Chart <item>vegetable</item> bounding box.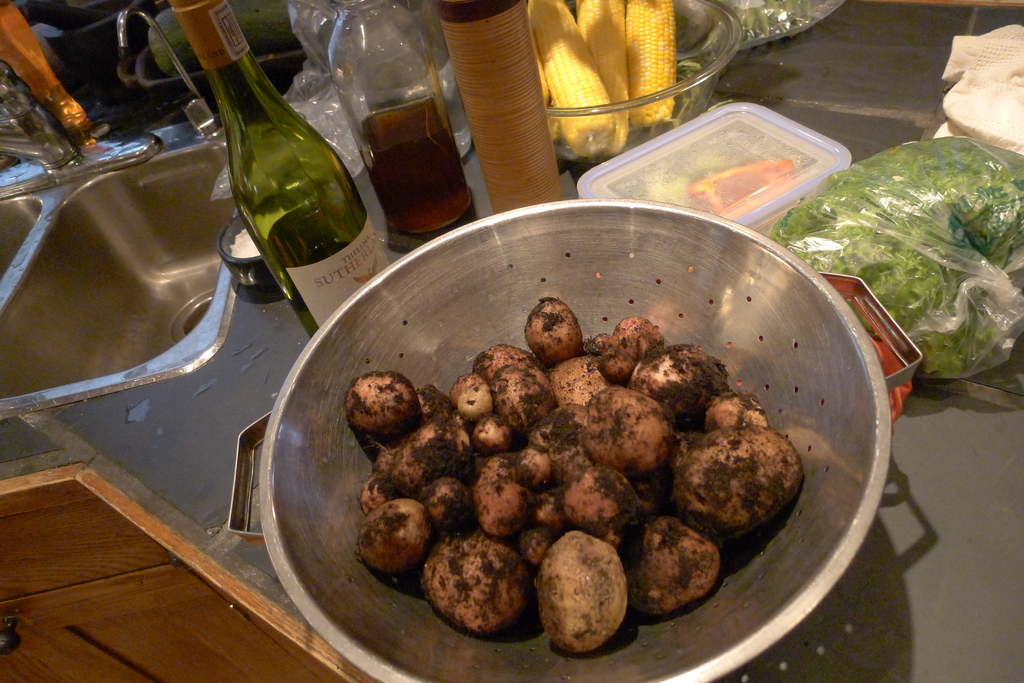
Charted: (538, 530, 627, 650).
